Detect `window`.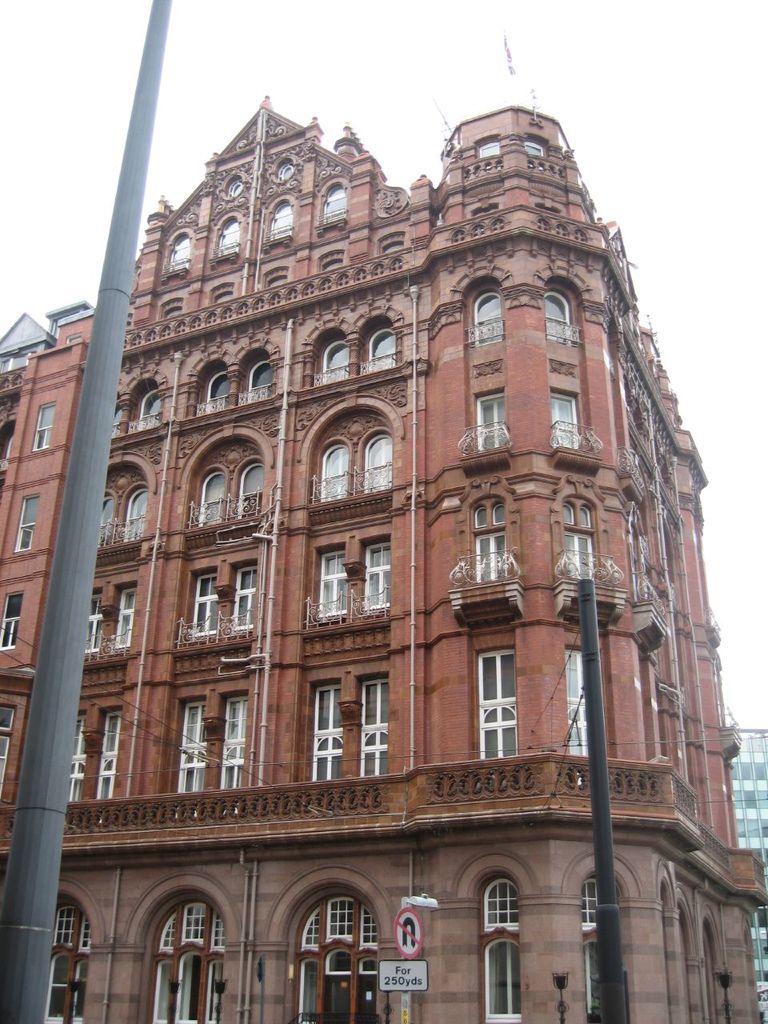
Detected at x1=562 y1=654 x2=584 y2=761.
